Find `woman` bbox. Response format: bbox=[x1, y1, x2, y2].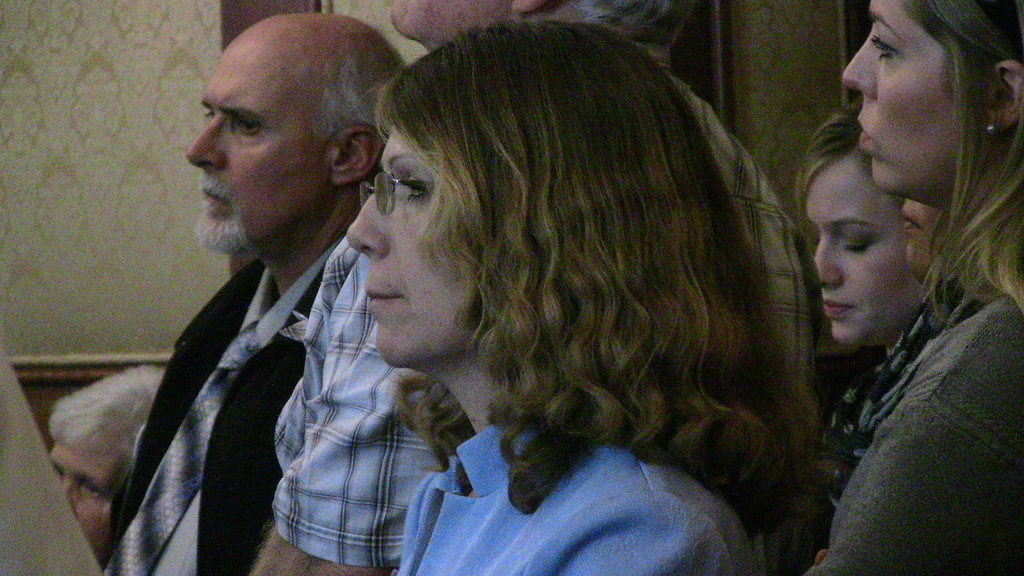
bbox=[796, 0, 1023, 575].
